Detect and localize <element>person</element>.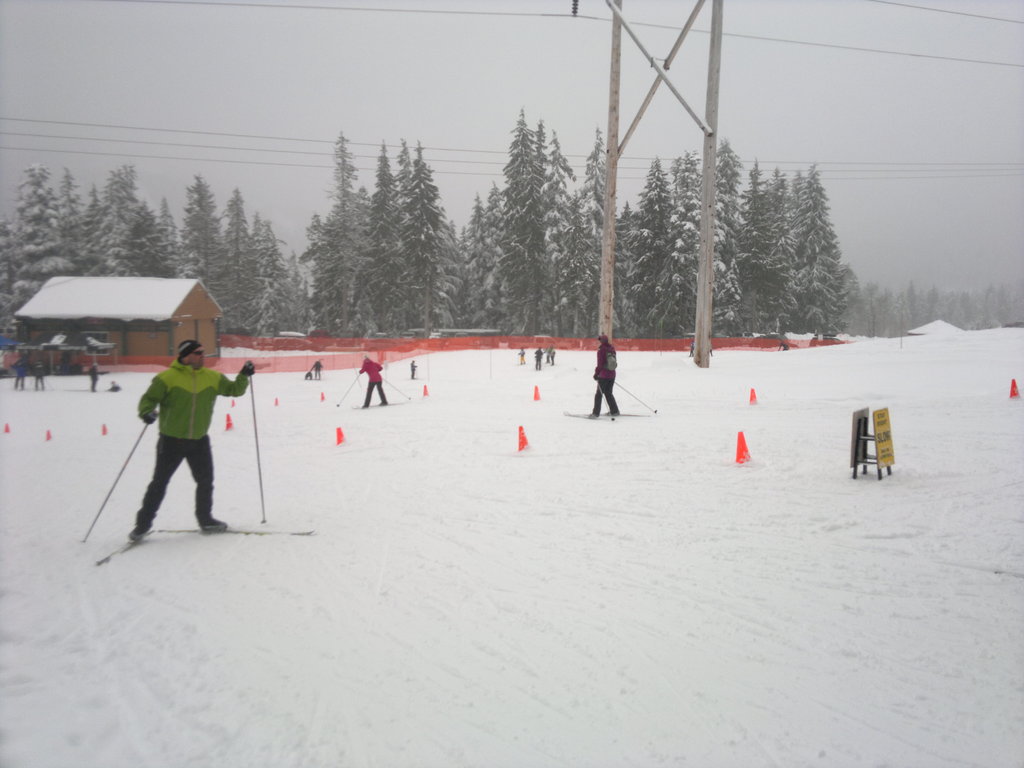
Localized at crop(543, 343, 550, 362).
